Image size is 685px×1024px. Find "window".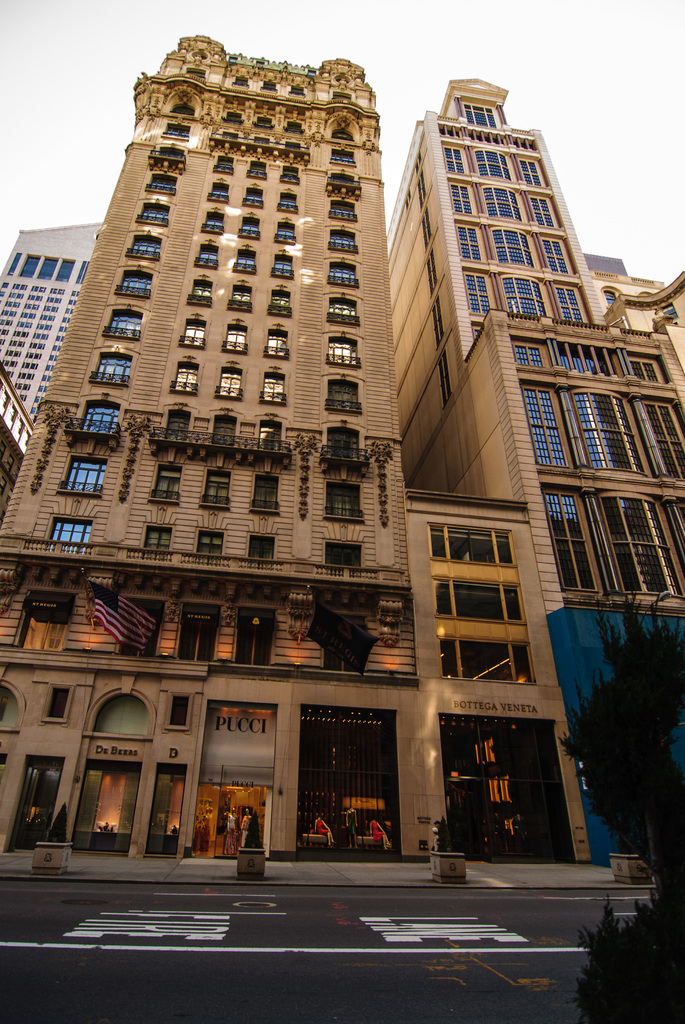
crop(275, 186, 302, 211).
